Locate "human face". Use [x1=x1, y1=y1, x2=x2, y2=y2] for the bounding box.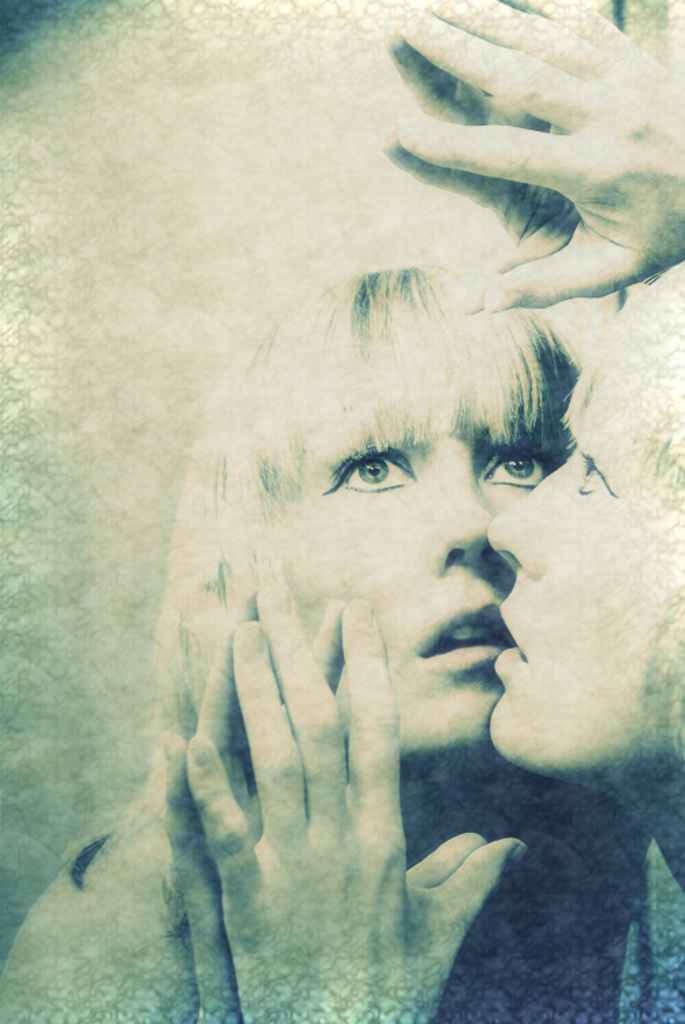
[x1=486, y1=358, x2=684, y2=784].
